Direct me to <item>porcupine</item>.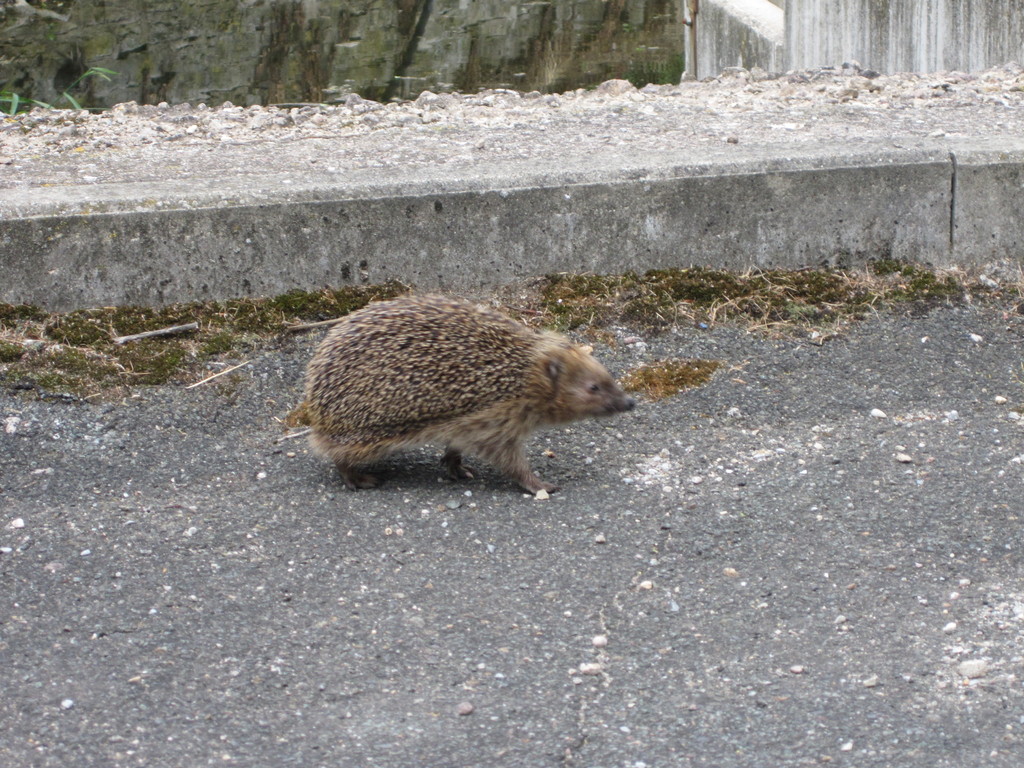
Direction: left=285, top=297, right=635, bottom=494.
